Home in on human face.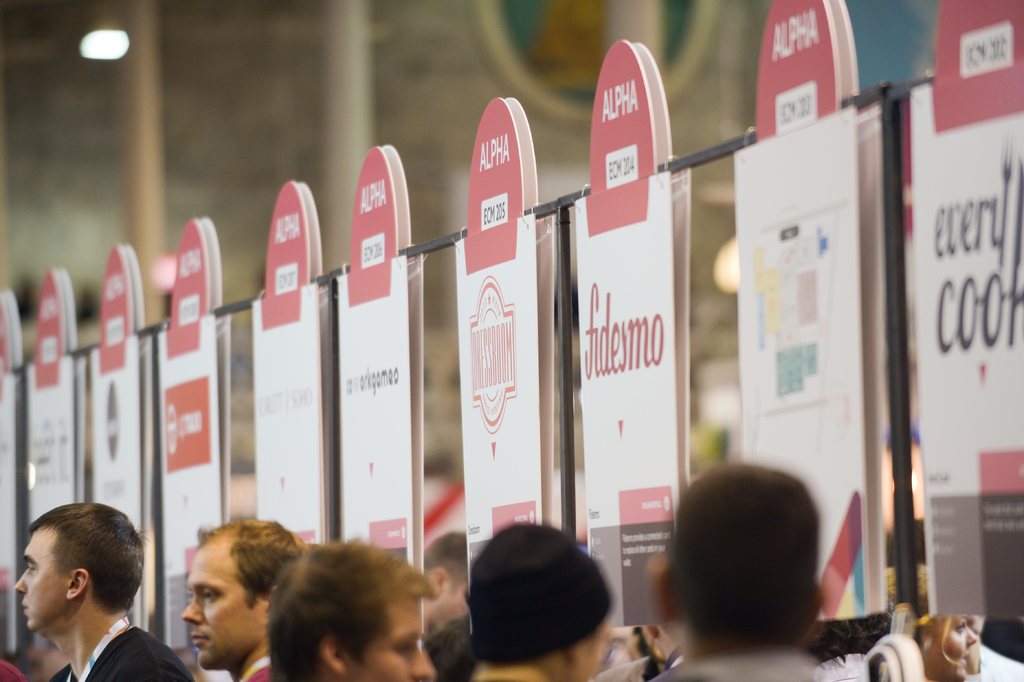
Homed in at x1=350, y1=602, x2=437, y2=681.
